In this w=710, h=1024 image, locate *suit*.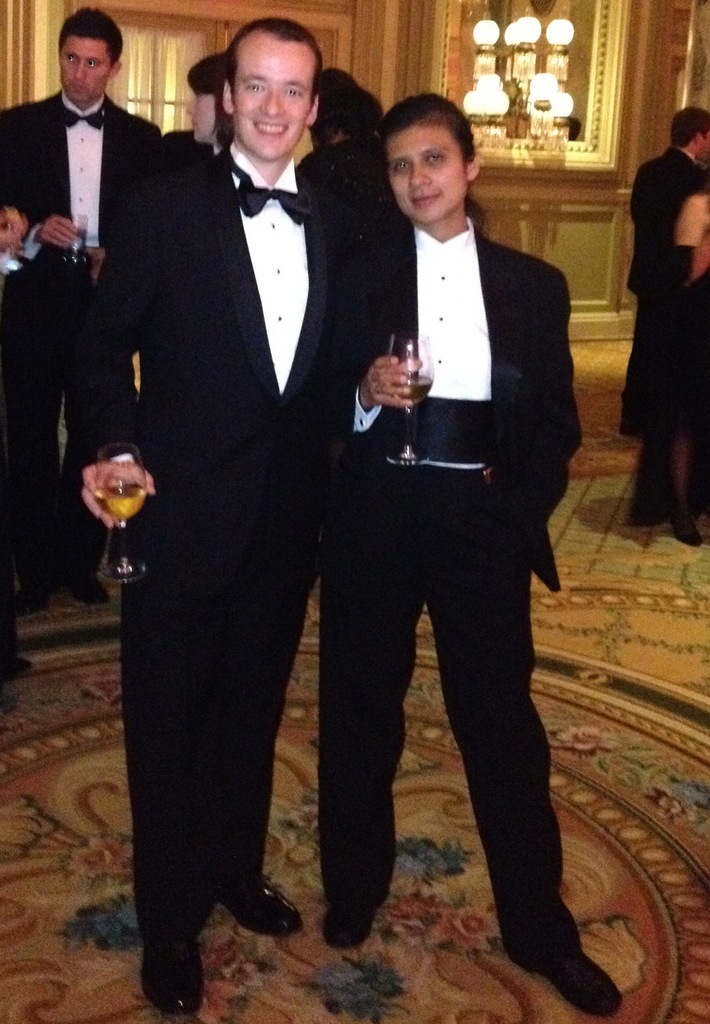
Bounding box: <region>0, 87, 161, 566</region>.
